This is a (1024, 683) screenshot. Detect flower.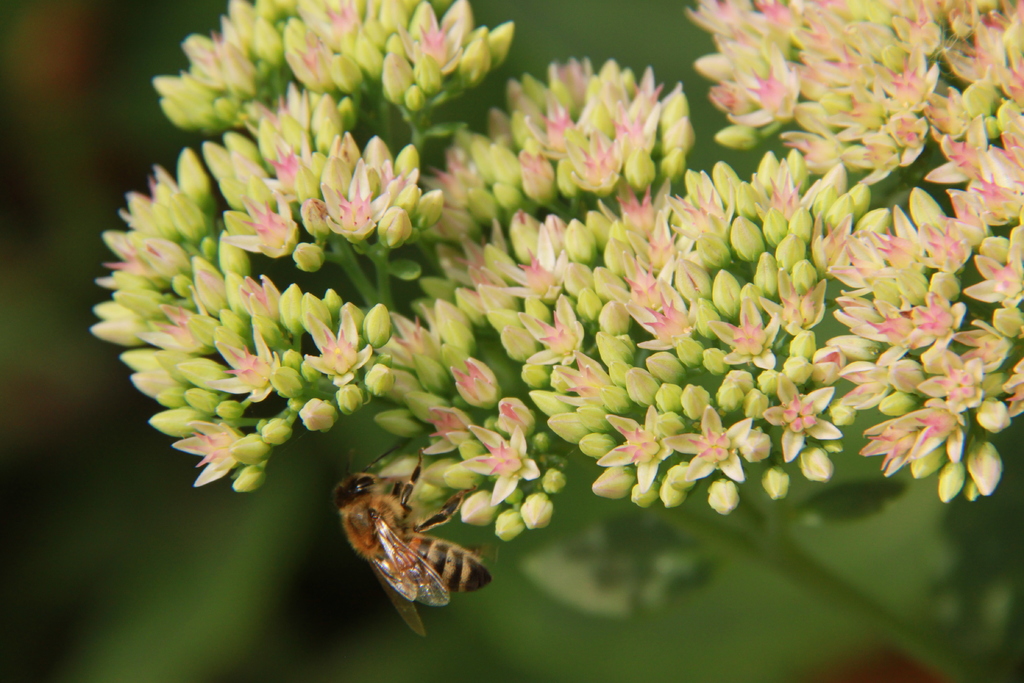
BBox(661, 400, 753, 483).
